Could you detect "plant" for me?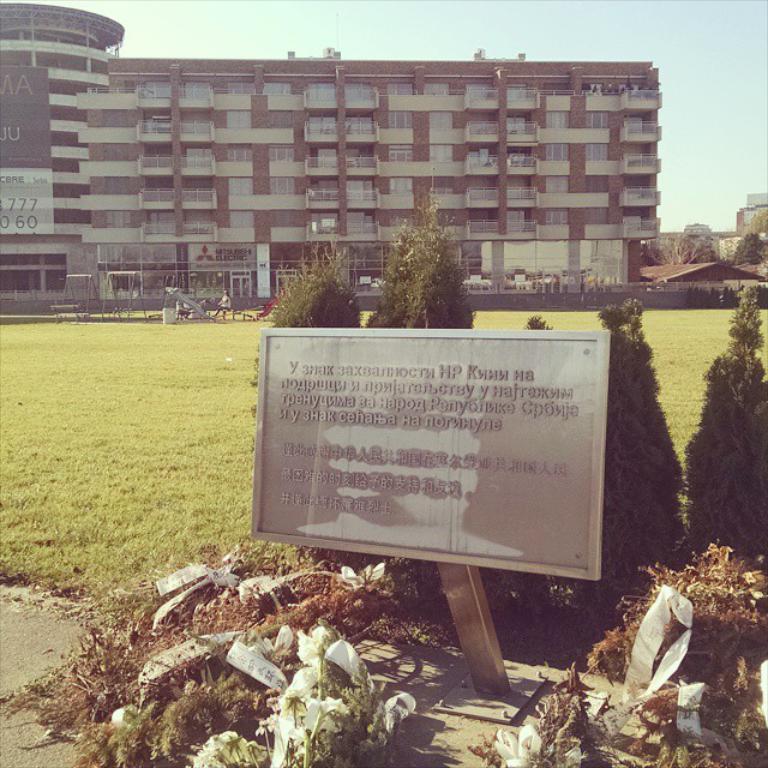
Detection result: <region>704, 703, 767, 764</region>.
